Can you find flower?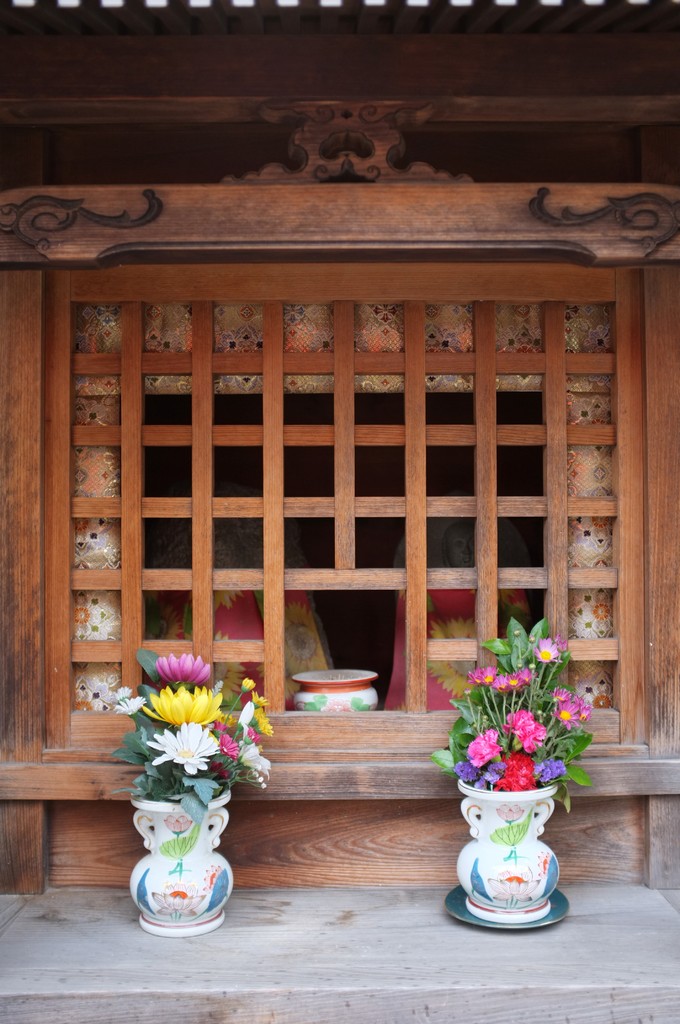
Yes, bounding box: <box>166,812,198,835</box>.
